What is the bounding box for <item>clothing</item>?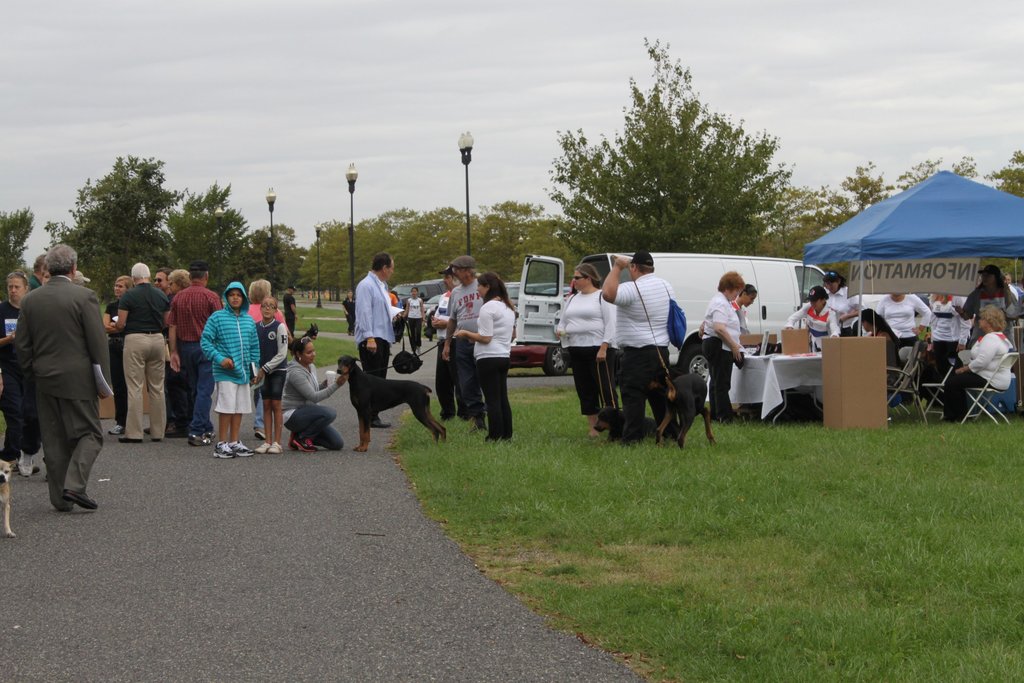
left=558, top=287, right=618, bottom=418.
